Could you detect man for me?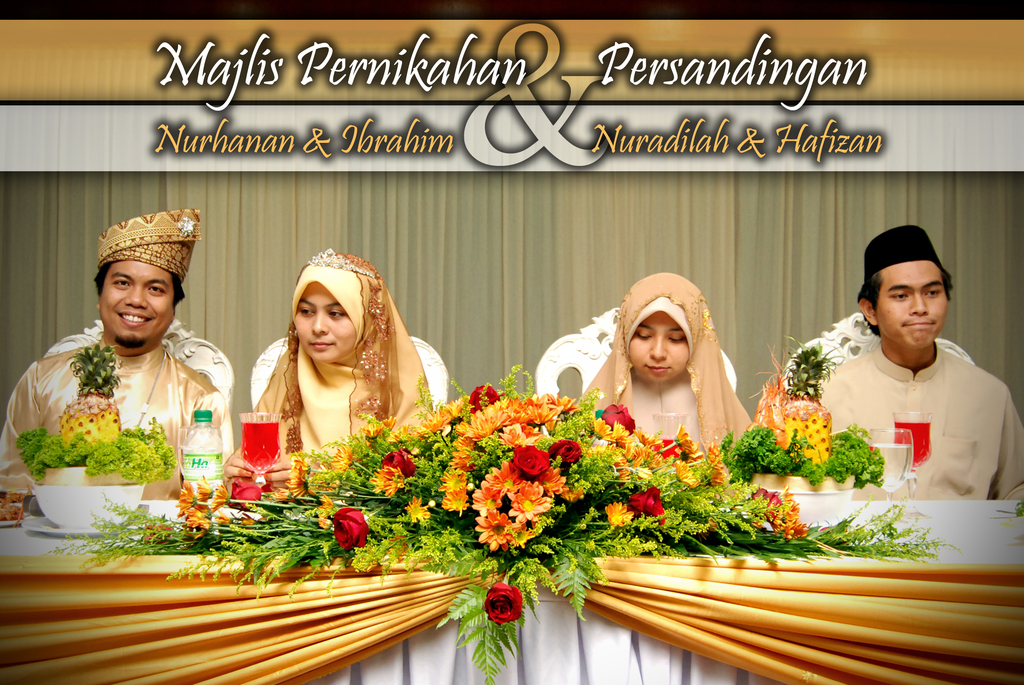
Detection result: crop(0, 209, 218, 517).
